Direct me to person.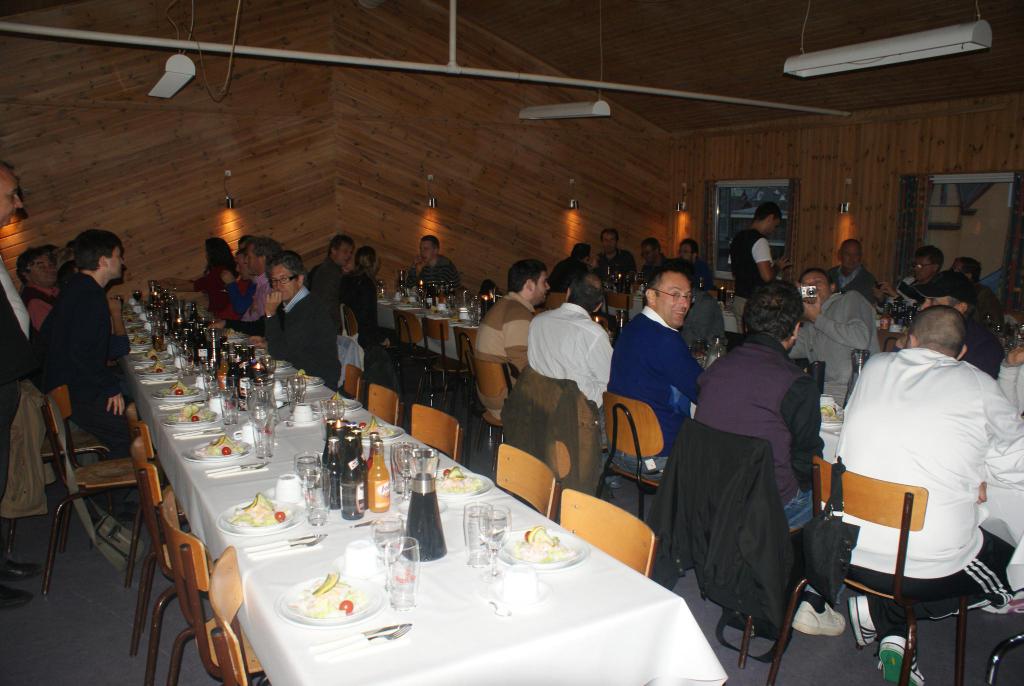
Direction: [x1=614, y1=260, x2=705, y2=476].
